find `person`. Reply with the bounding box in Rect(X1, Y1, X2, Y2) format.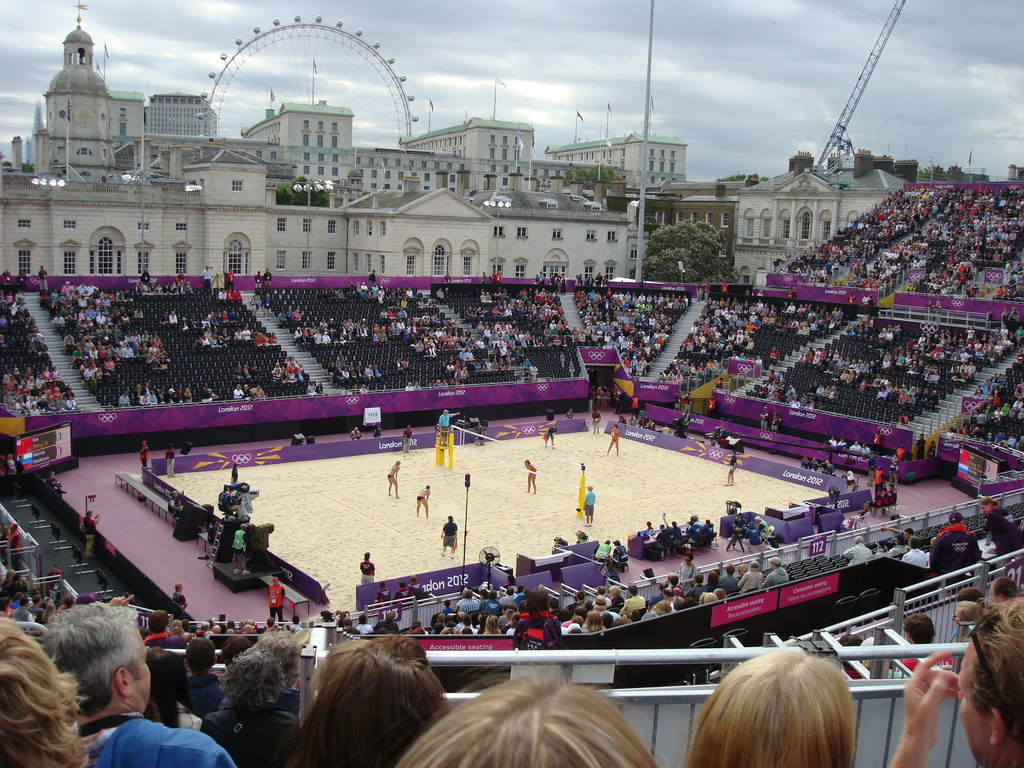
Rect(408, 577, 423, 604).
